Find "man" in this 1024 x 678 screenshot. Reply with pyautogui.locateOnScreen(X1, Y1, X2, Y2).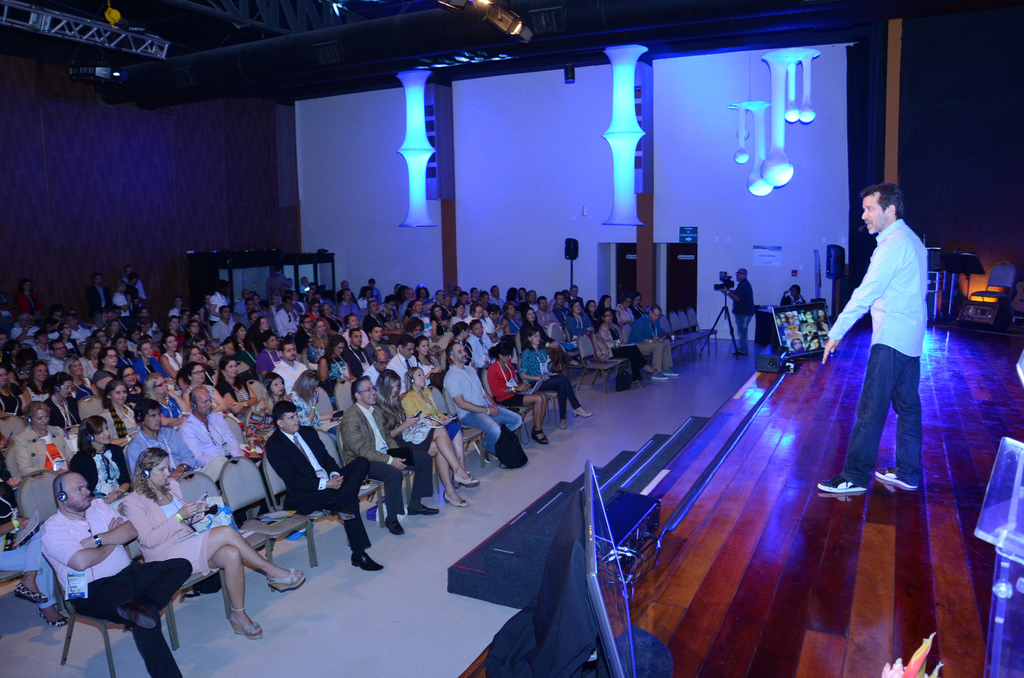
pyautogui.locateOnScreen(365, 297, 385, 326).
